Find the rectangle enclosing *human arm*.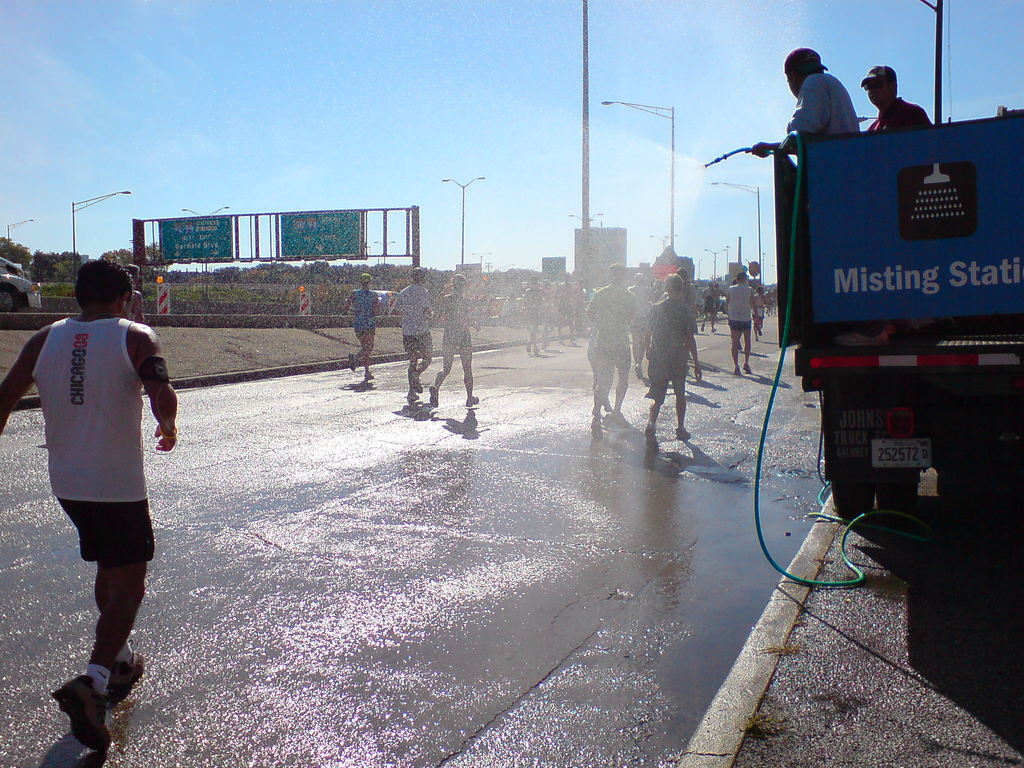
left=644, top=309, right=660, bottom=356.
